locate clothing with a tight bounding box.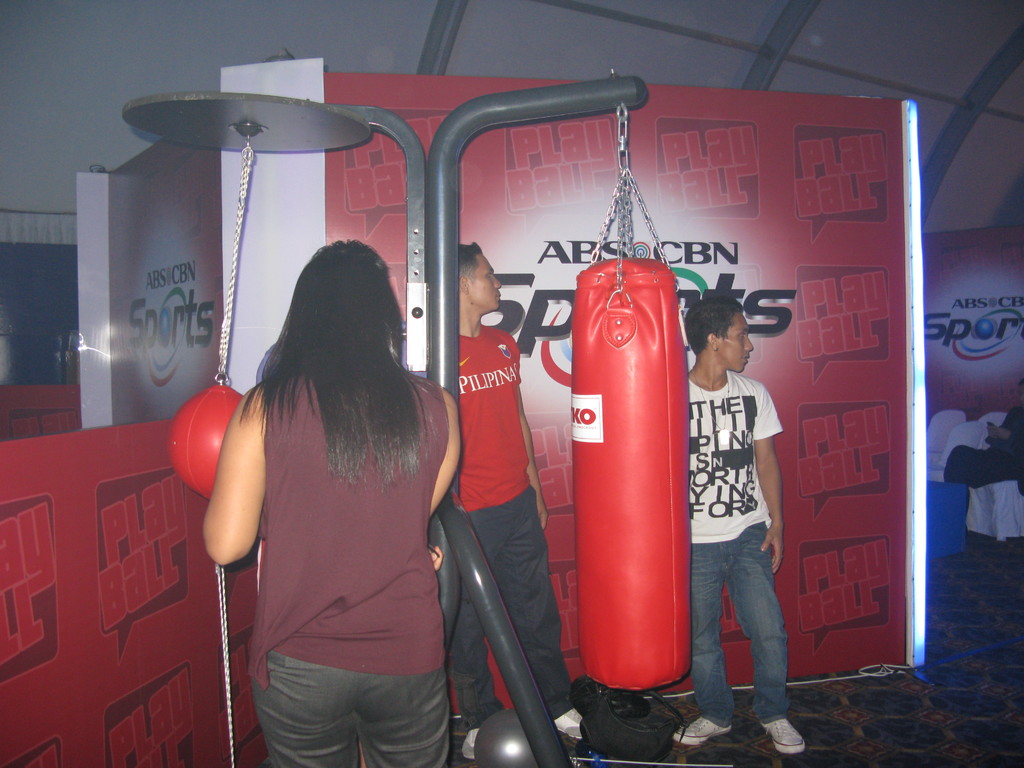
detection(691, 521, 787, 726).
